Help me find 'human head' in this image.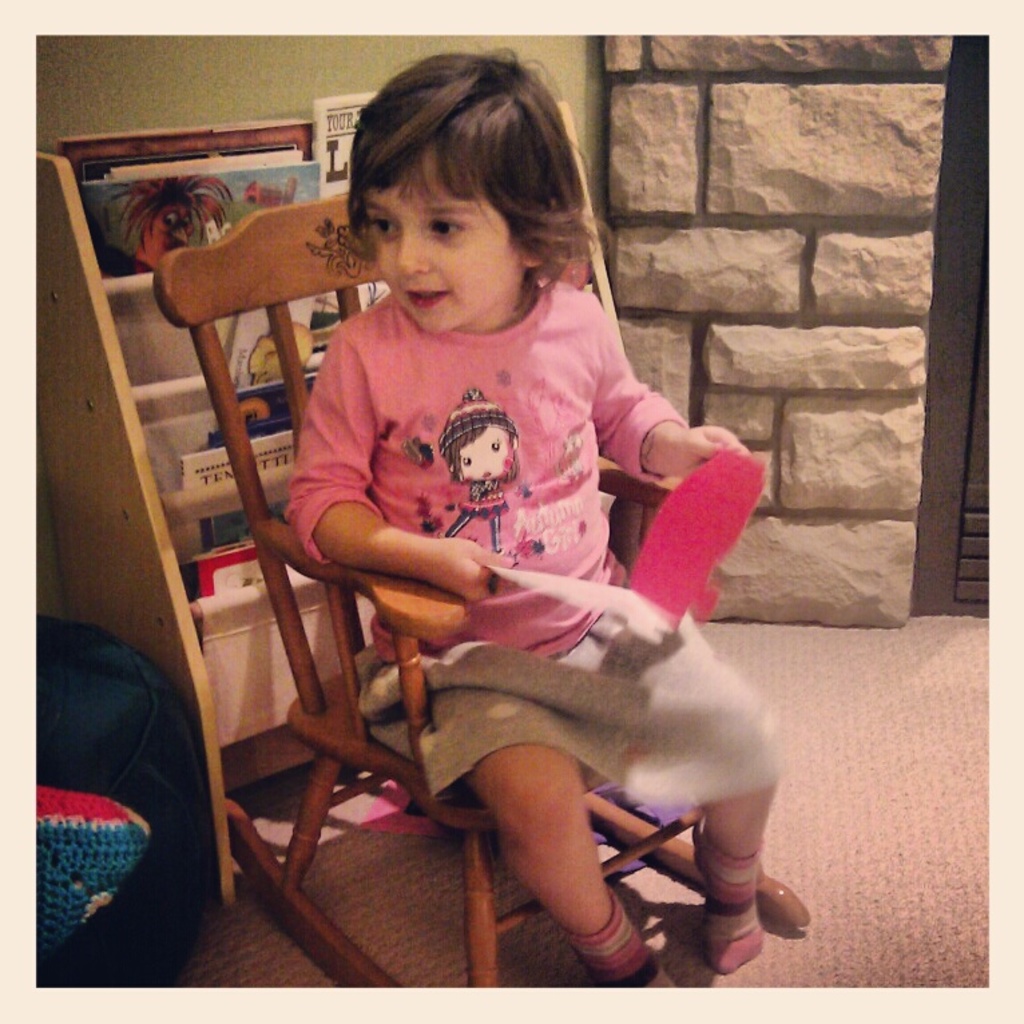
Found it: BBox(342, 33, 594, 333).
